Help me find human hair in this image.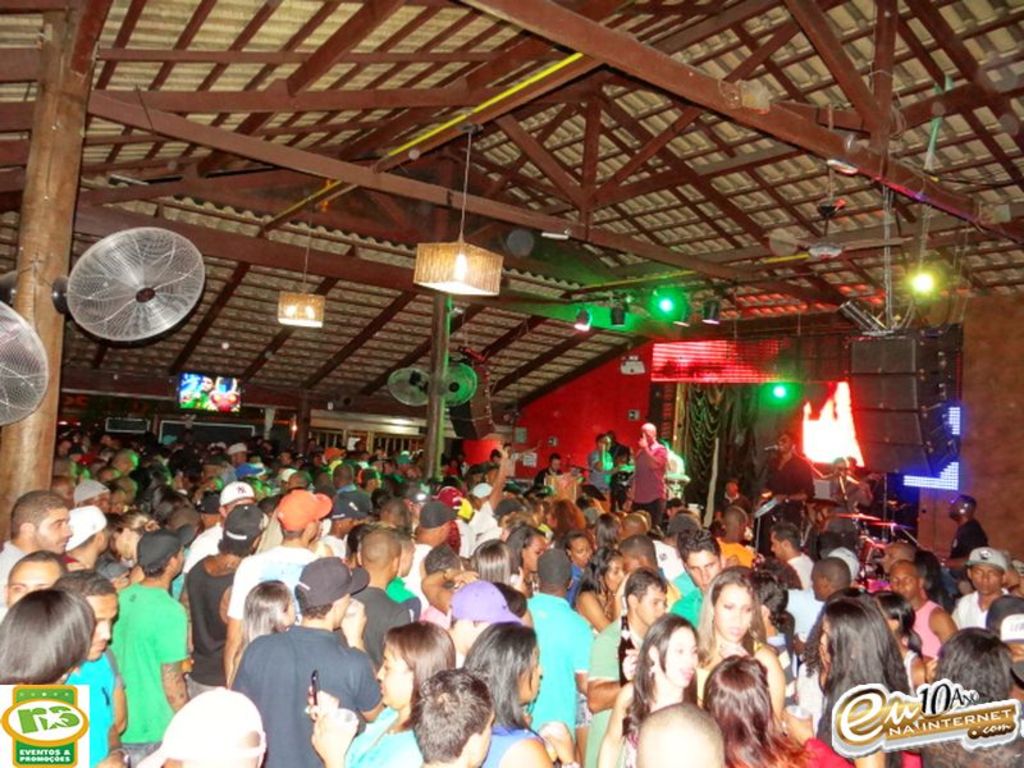
Found it: (767, 521, 801, 549).
